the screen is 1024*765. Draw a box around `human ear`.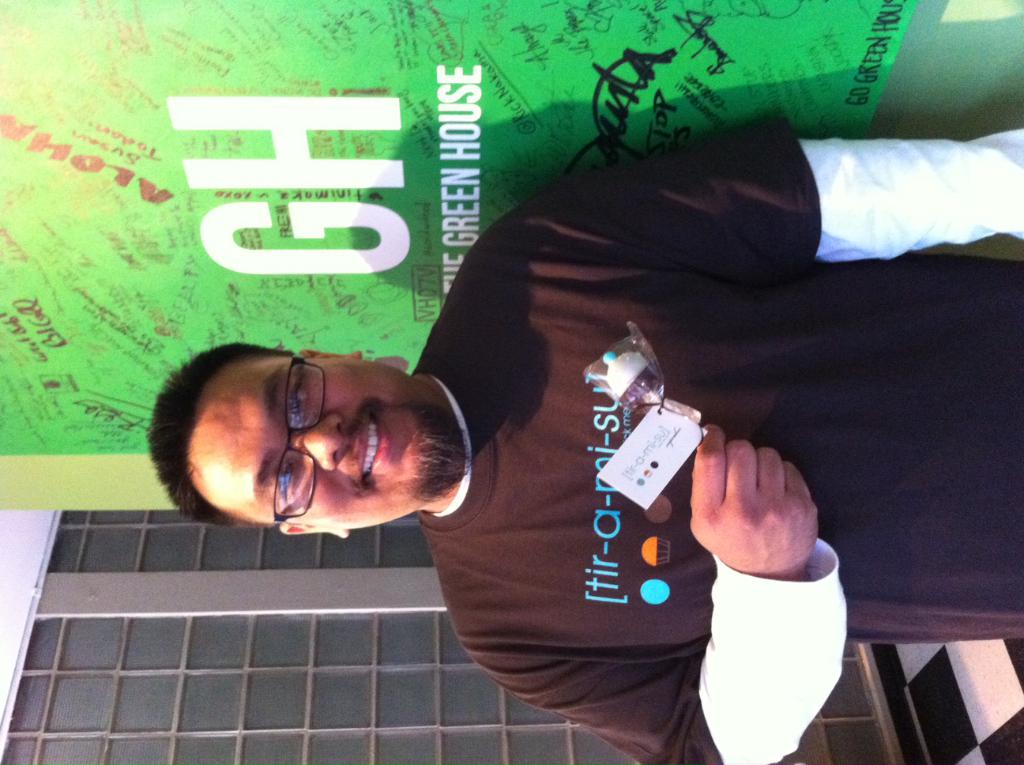
detection(278, 529, 348, 537).
